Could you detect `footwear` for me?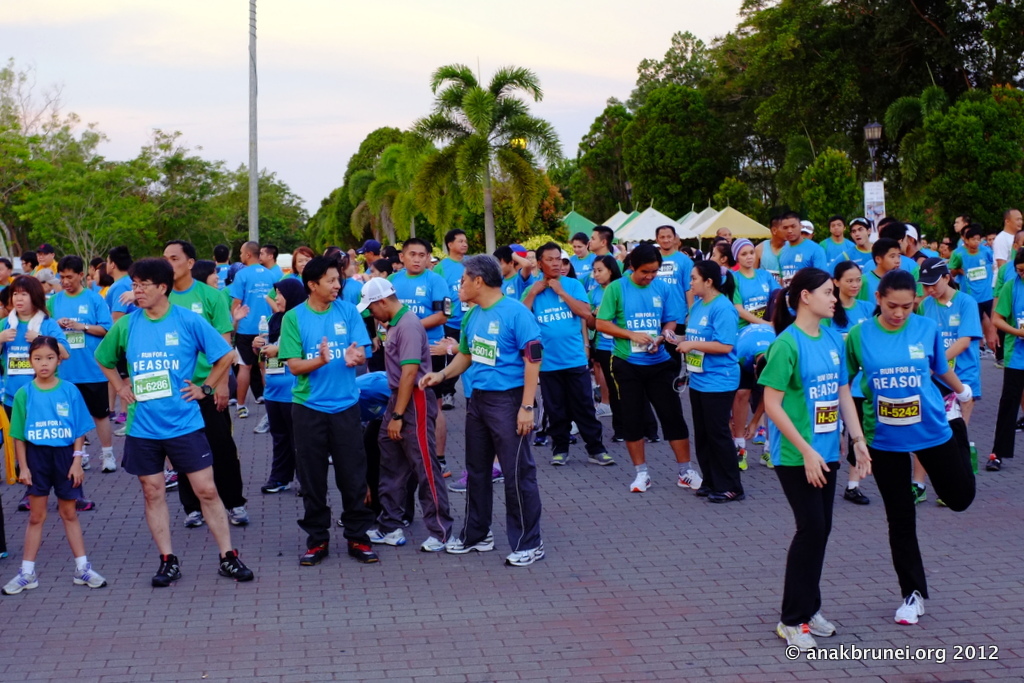
Detection result: l=228, t=505, r=252, b=530.
